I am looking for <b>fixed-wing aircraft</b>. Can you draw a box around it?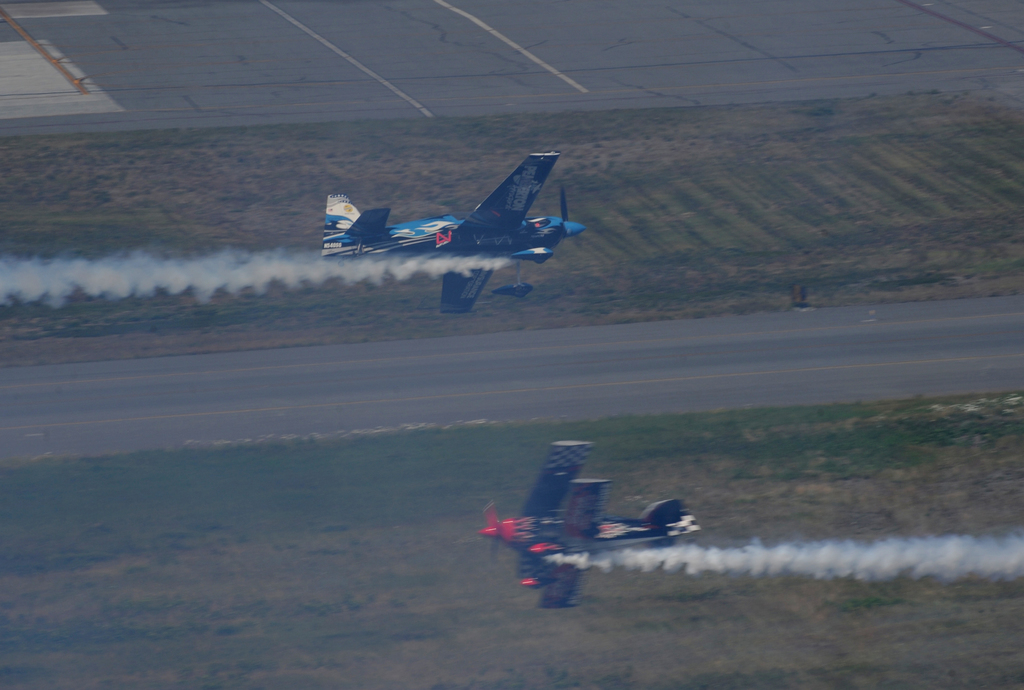
Sure, the bounding box is crop(319, 149, 589, 318).
